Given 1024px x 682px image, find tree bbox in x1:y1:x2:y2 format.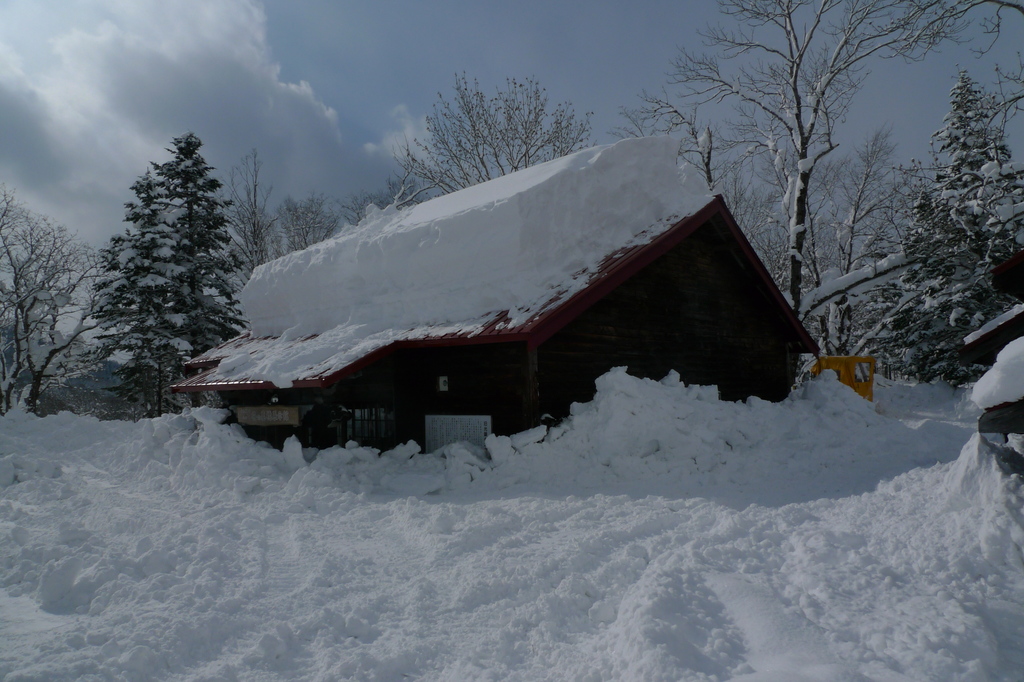
911:78:1023:332.
